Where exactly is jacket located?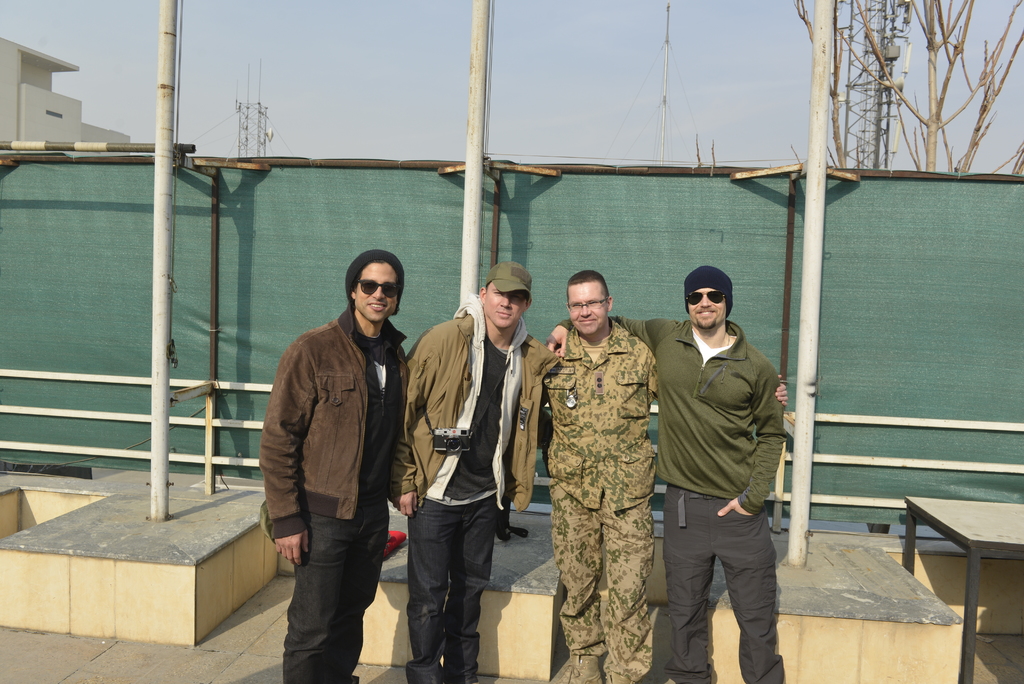
Its bounding box is pyautogui.locateOnScreen(264, 301, 417, 541).
